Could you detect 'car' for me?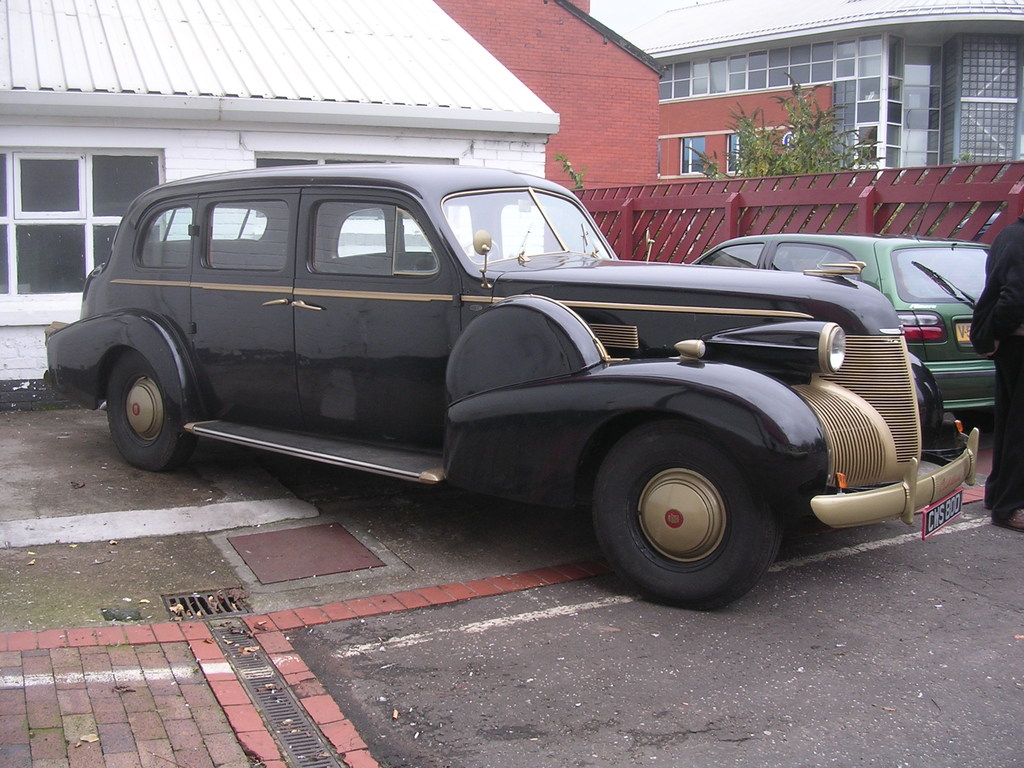
Detection result: x1=697, y1=228, x2=988, y2=435.
